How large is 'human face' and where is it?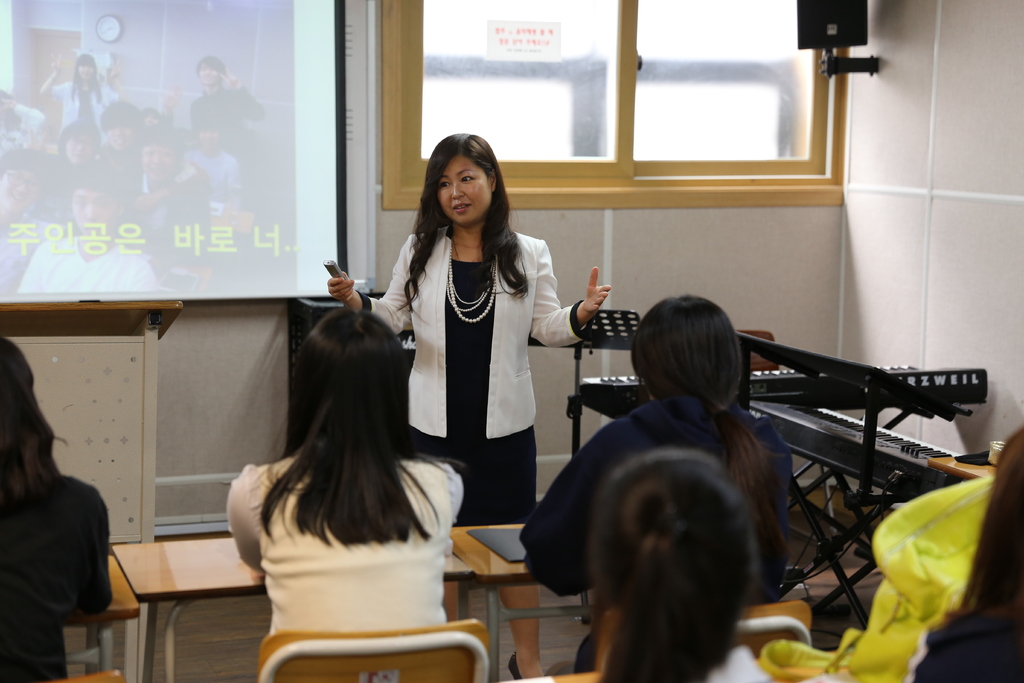
Bounding box: l=66, t=188, r=109, b=232.
